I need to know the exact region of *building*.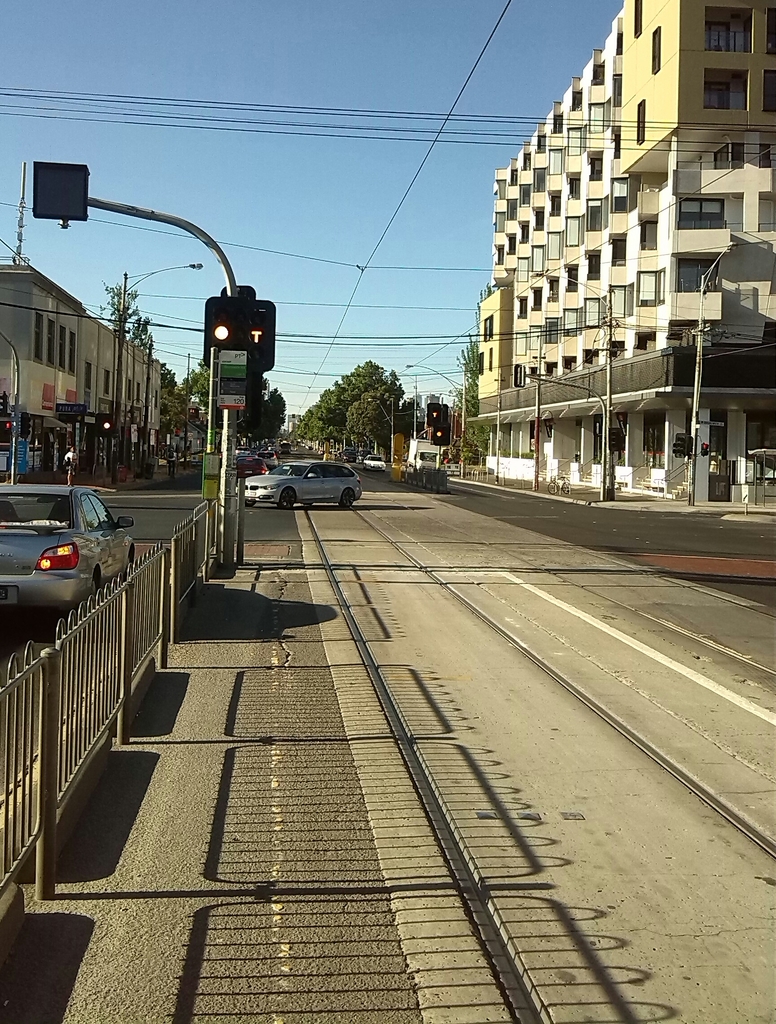
Region: {"left": 464, "top": 0, "right": 775, "bottom": 509}.
